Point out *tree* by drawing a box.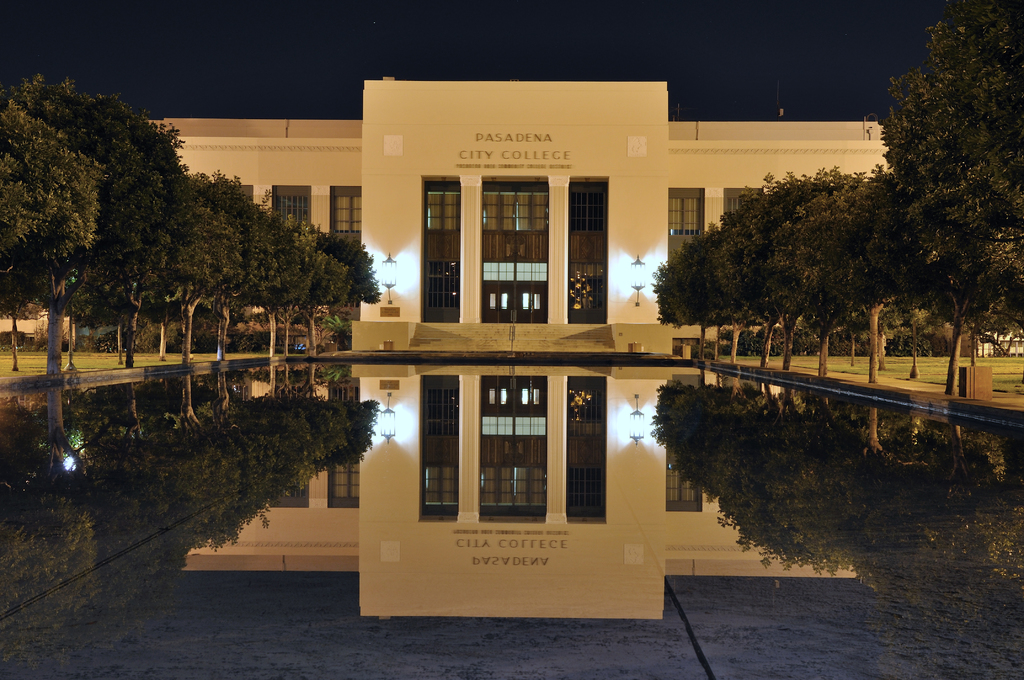
[left=292, top=235, right=359, bottom=353].
